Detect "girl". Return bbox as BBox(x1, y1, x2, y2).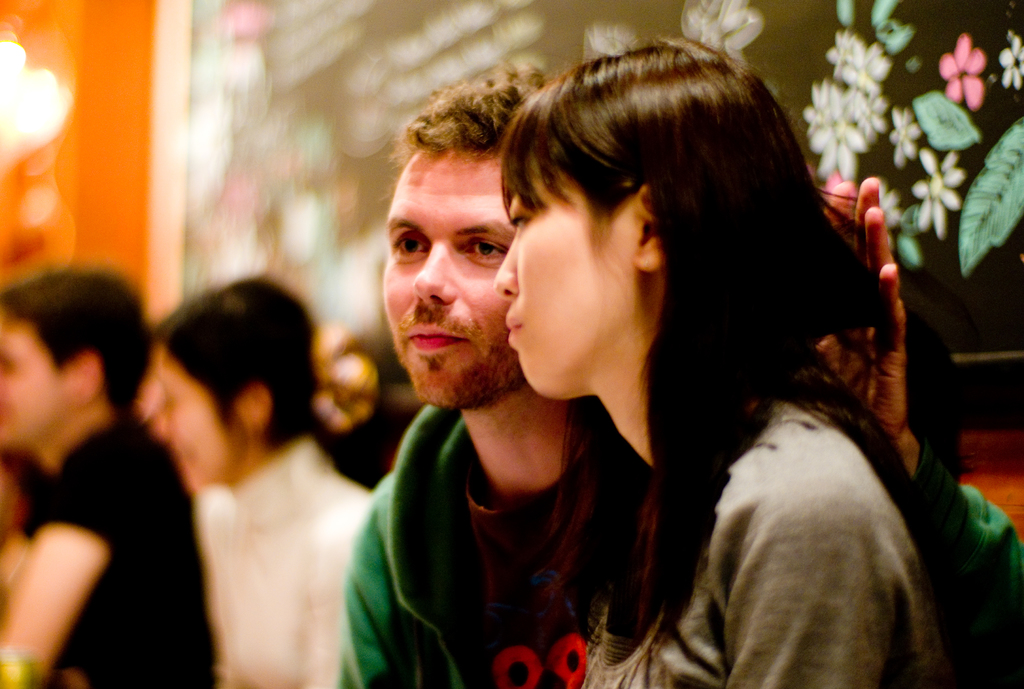
BBox(488, 19, 963, 688).
